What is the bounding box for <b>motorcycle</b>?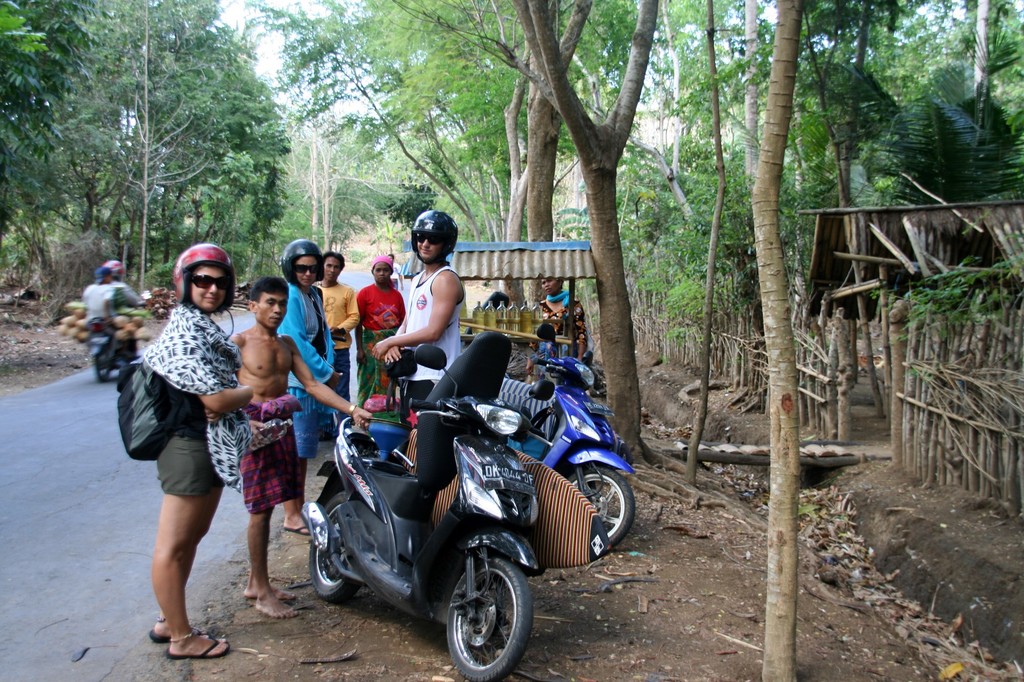
l=88, t=292, r=152, b=383.
